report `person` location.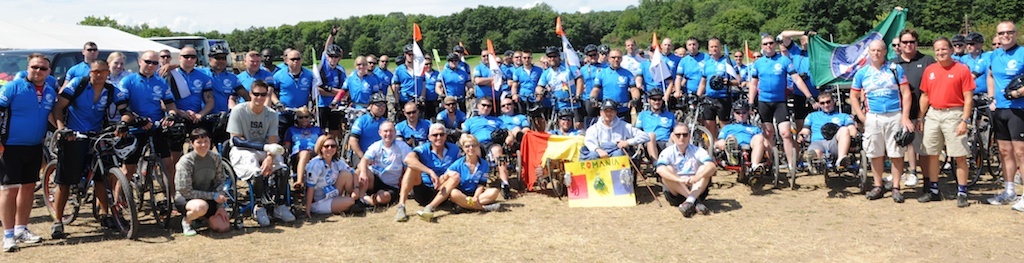
Report: left=314, top=27, right=354, bottom=113.
